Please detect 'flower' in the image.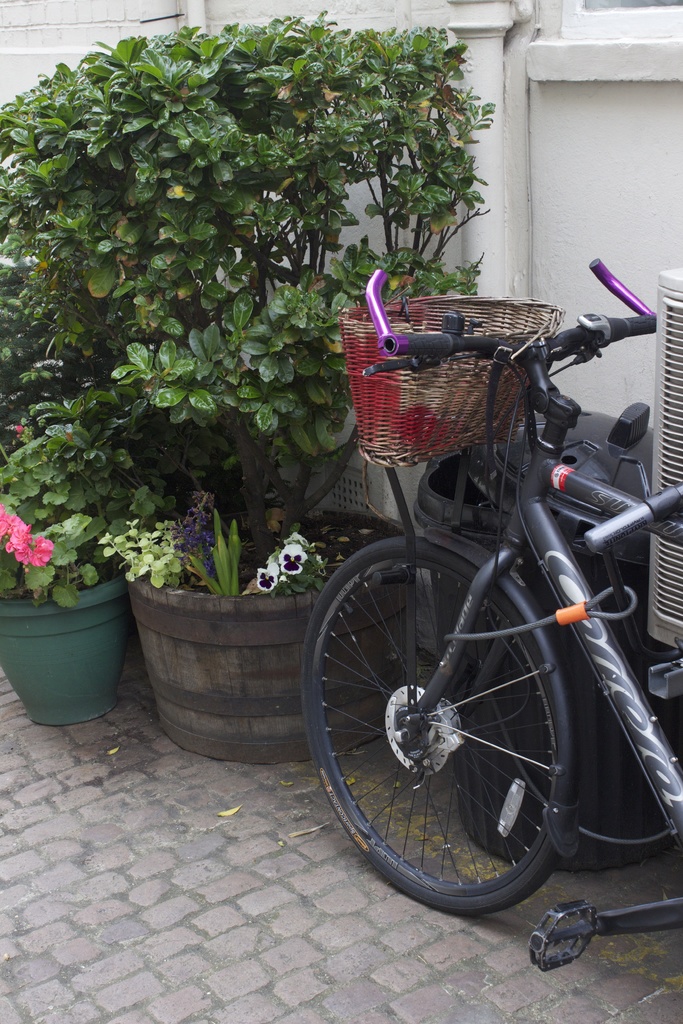
<box>268,540,302,573</box>.
